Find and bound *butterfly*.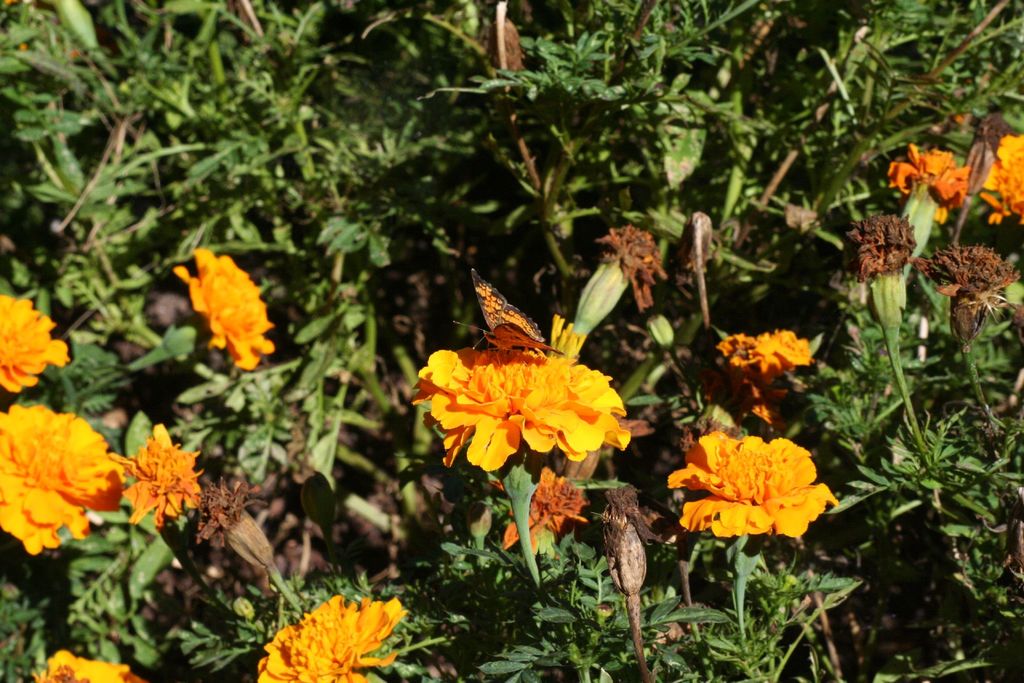
Bound: region(448, 265, 545, 352).
